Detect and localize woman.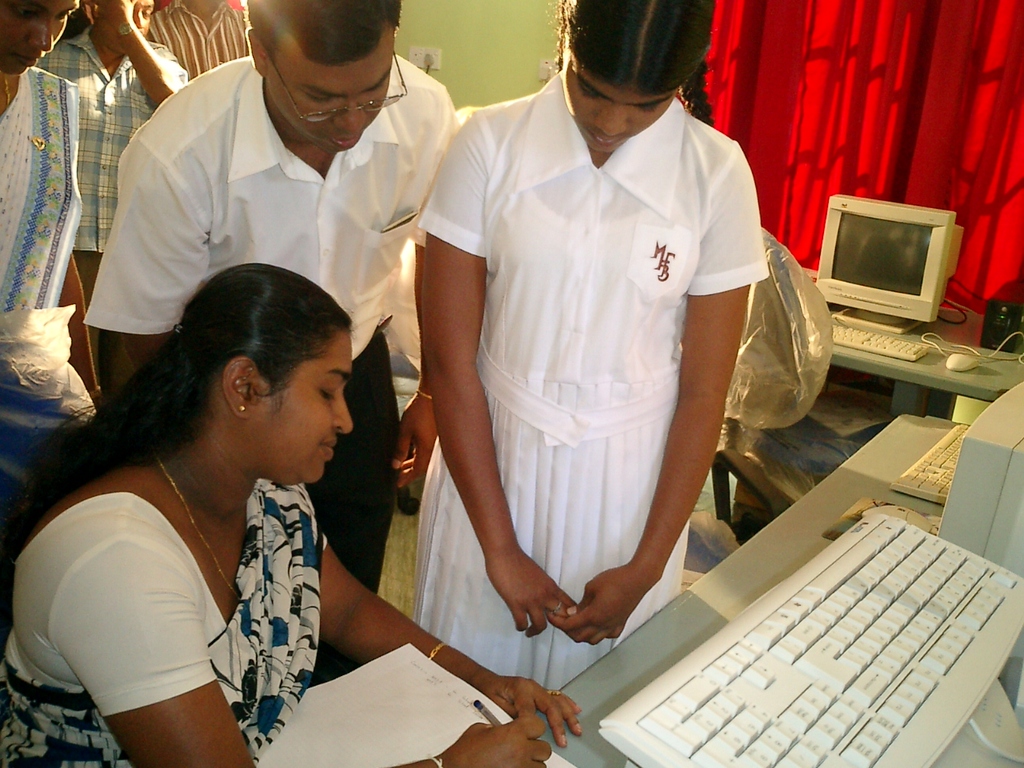
Localized at <region>1, 266, 585, 767</region>.
